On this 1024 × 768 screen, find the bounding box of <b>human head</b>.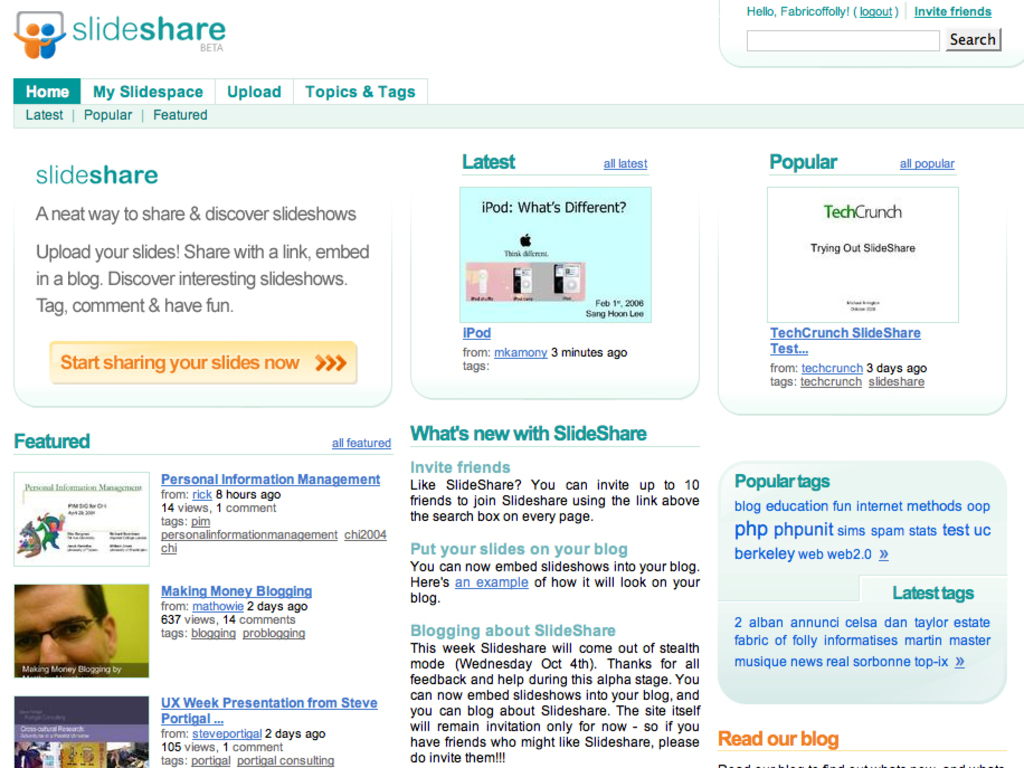
Bounding box: [x1=4, y1=591, x2=108, y2=681].
